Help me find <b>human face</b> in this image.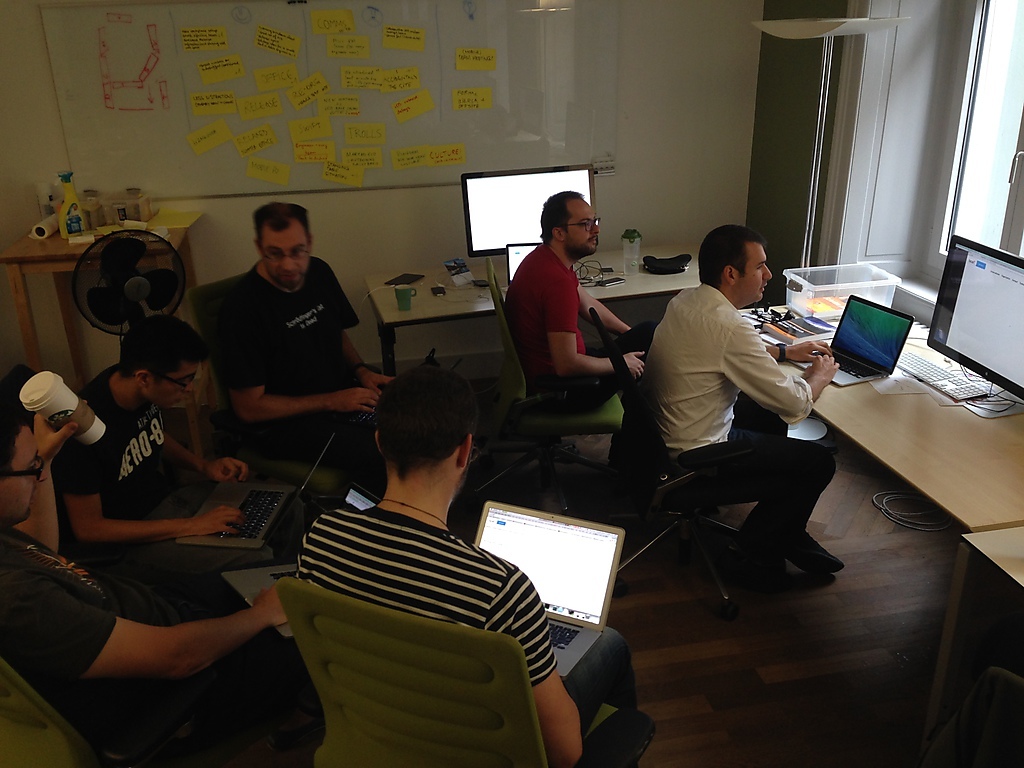
Found it: (258,222,310,287).
